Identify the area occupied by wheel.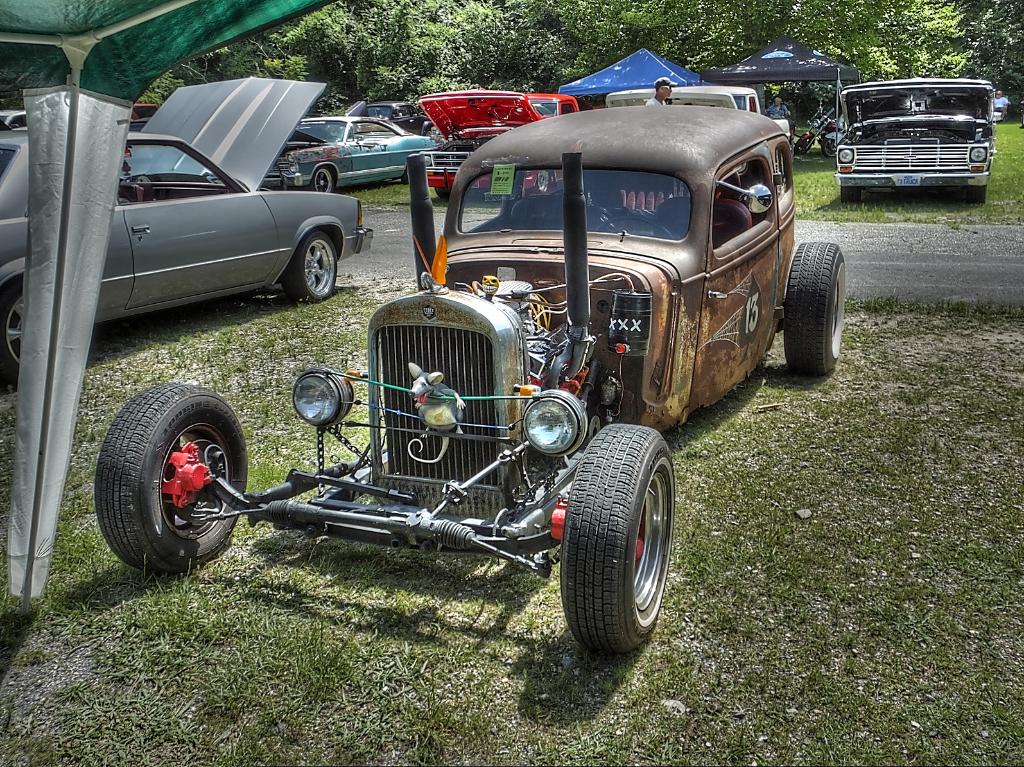
Area: (781,240,844,376).
